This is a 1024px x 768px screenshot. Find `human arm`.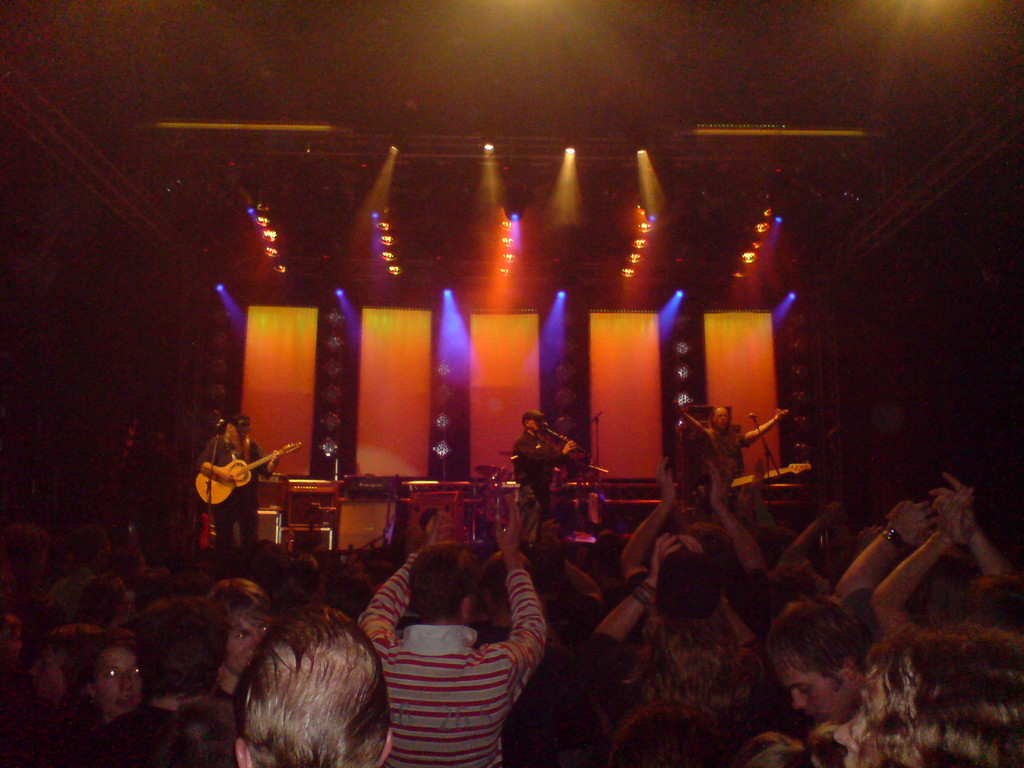
Bounding box: pyautogui.locateOnScreen(619, 463, 669, 590).
